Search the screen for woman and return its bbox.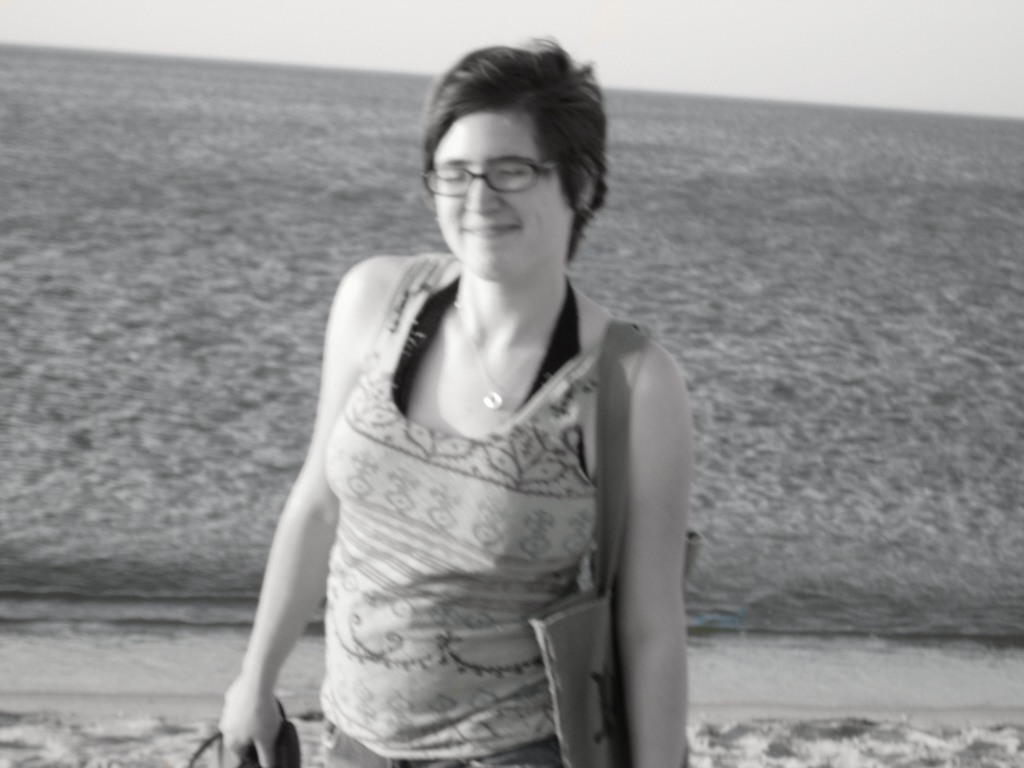
Found: BBox(299, 252, 651, 767).
